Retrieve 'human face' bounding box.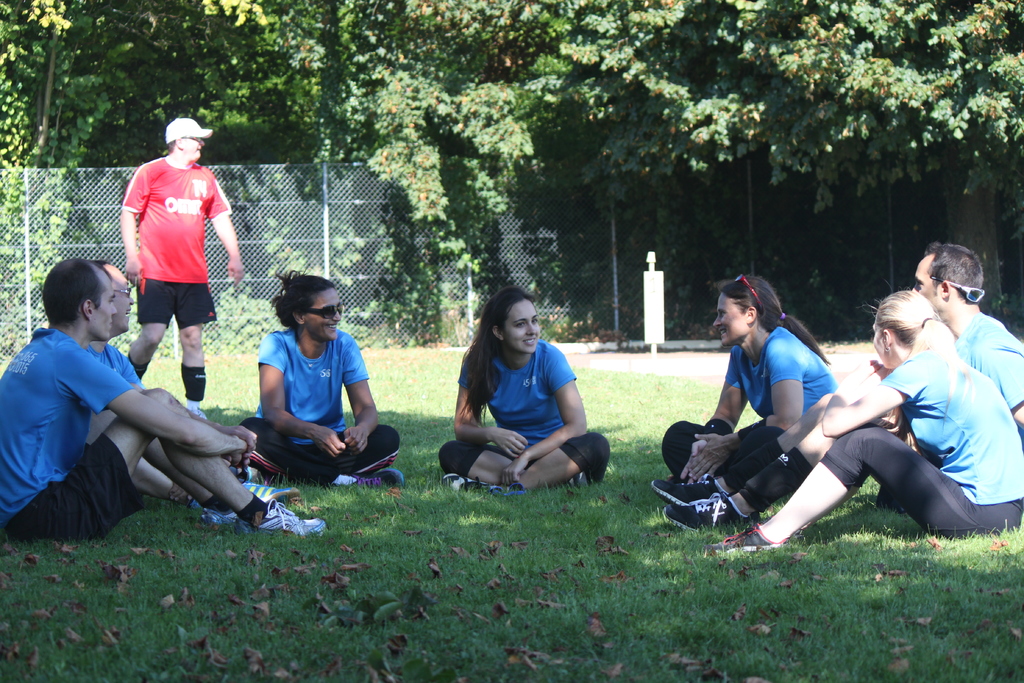
Bounding box: box=[712, 290, 748, 346].
